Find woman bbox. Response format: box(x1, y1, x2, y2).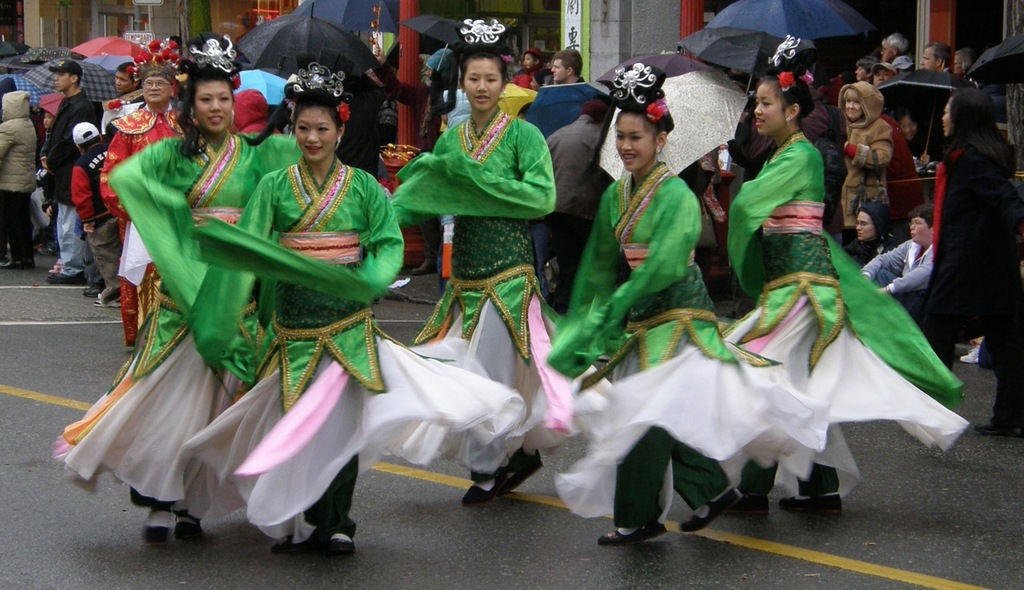
box(714, 29, 968, 522).
